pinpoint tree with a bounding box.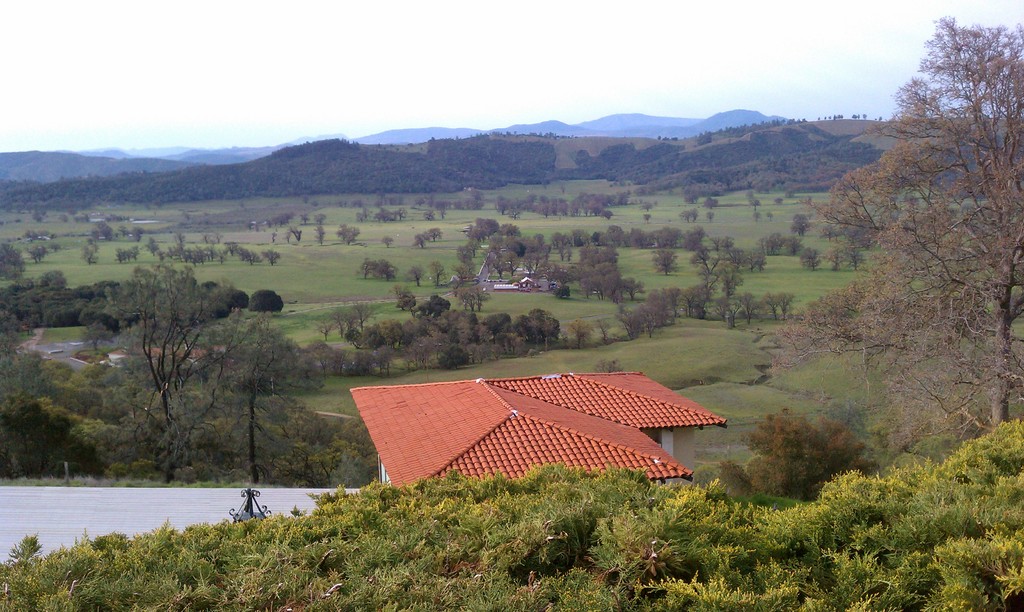
(592,358,625,377).
